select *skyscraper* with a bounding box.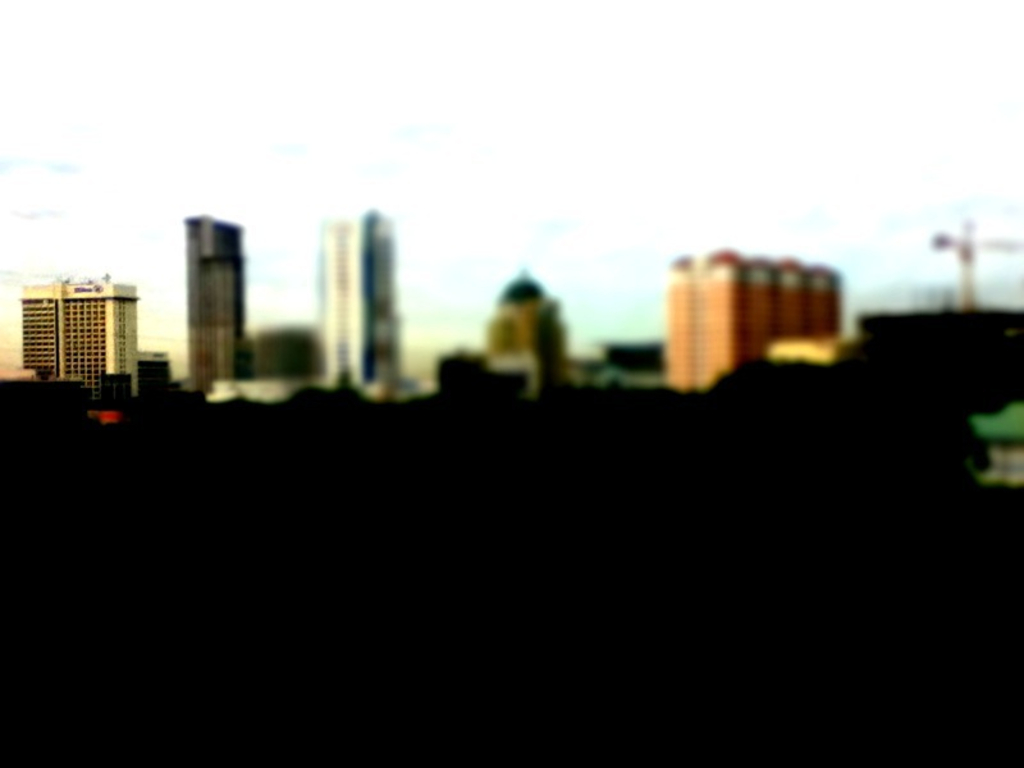
region(314, 205, 401, 411).
